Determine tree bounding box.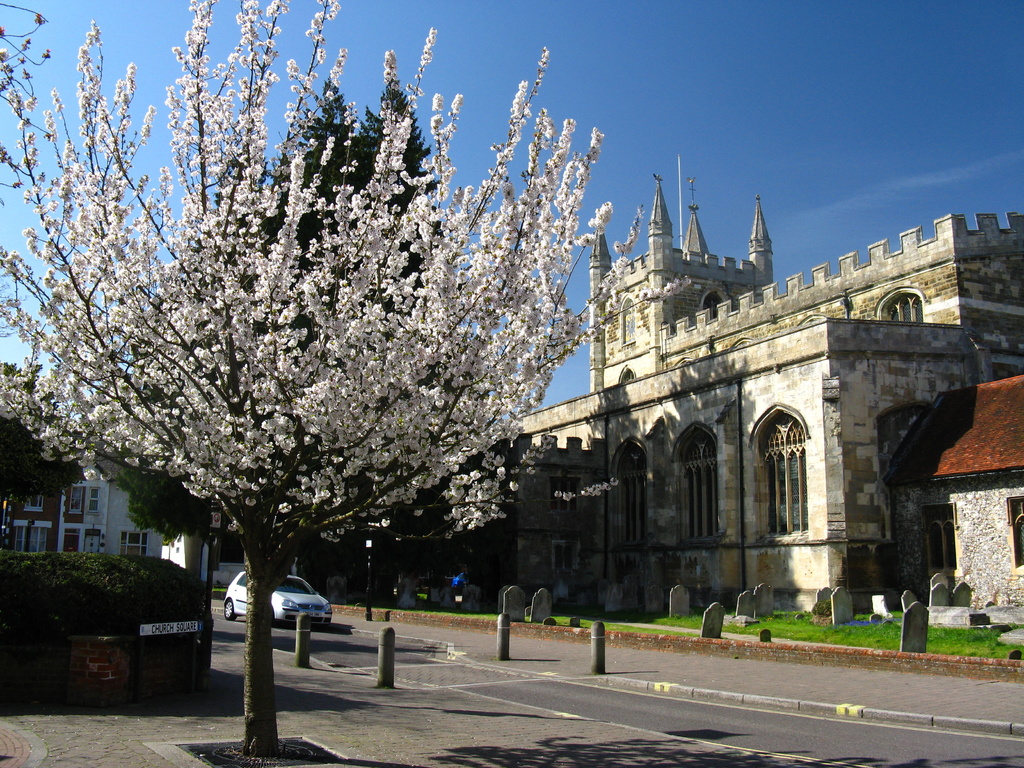
Determined: rect(0, 0, 689, 760).
